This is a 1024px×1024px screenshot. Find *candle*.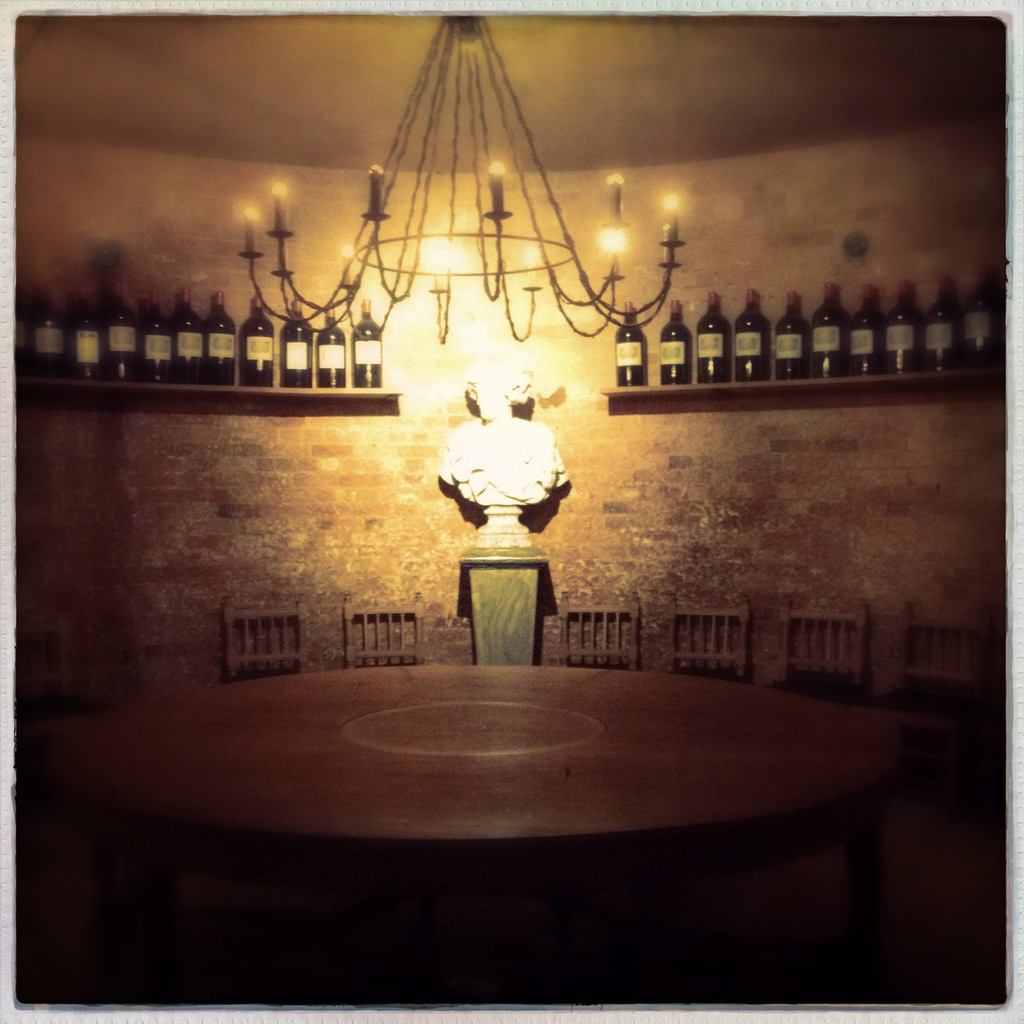
Bounding box: bbox(272, 180, 290, 228).
